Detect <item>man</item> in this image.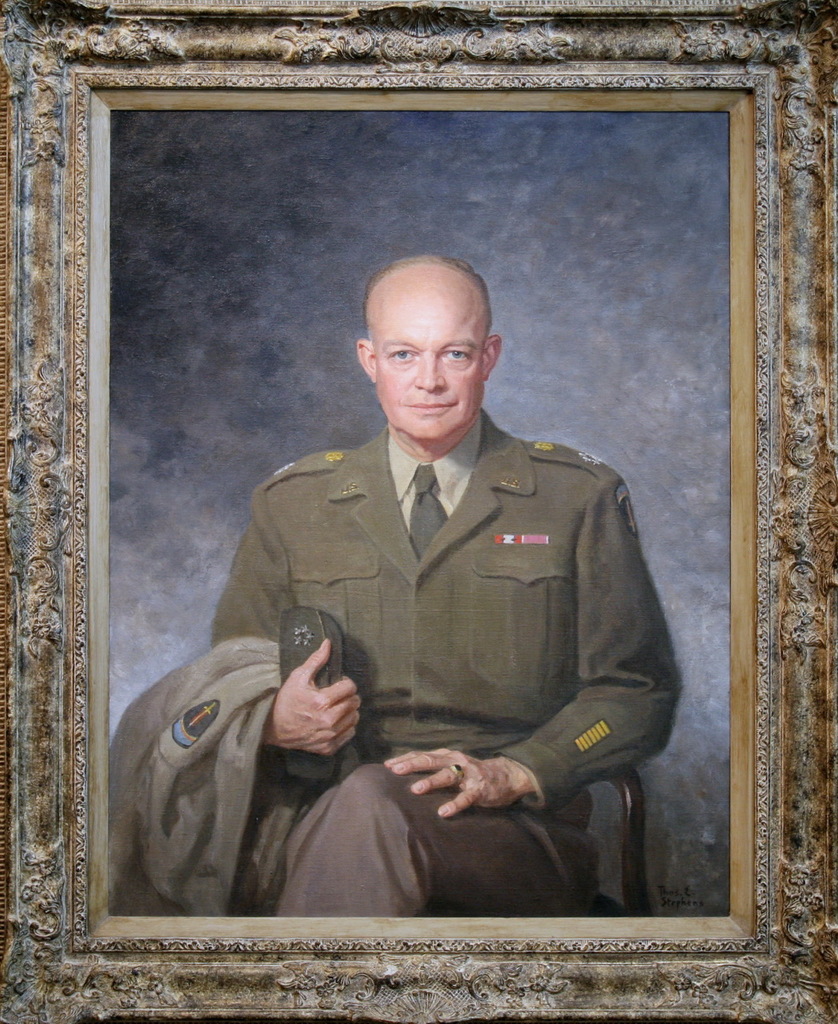
Detection: x1=174 y1=262 x2=687 y2=907.
